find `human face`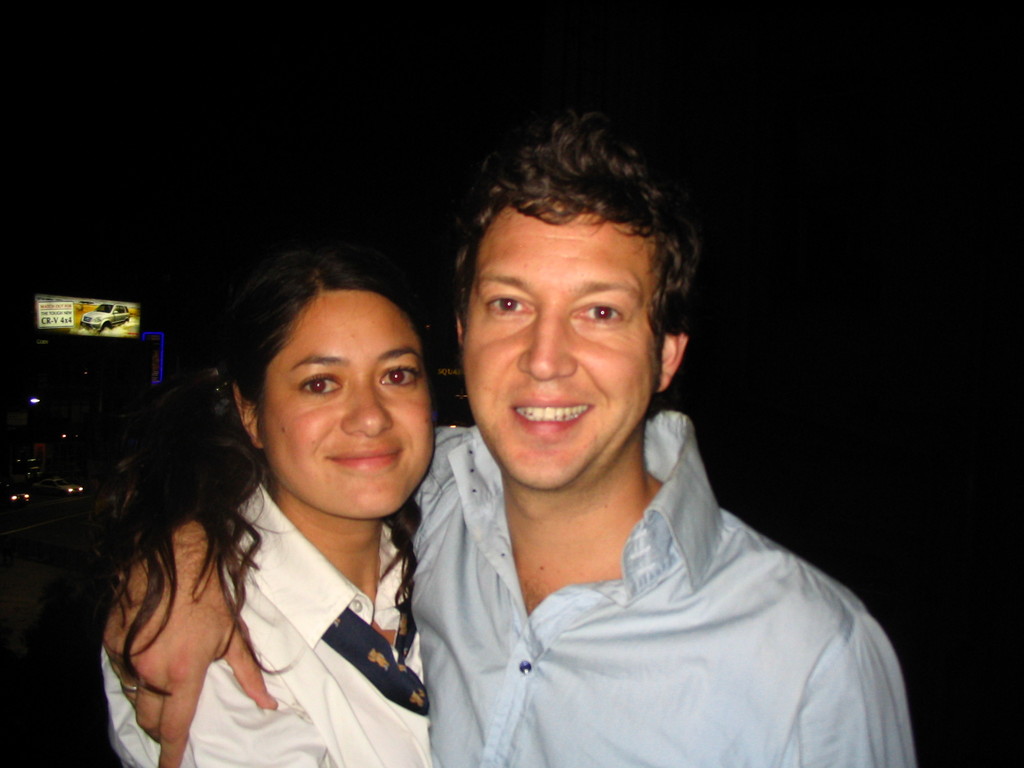
(x1=266, y1=292, x2=435, y2=515)
